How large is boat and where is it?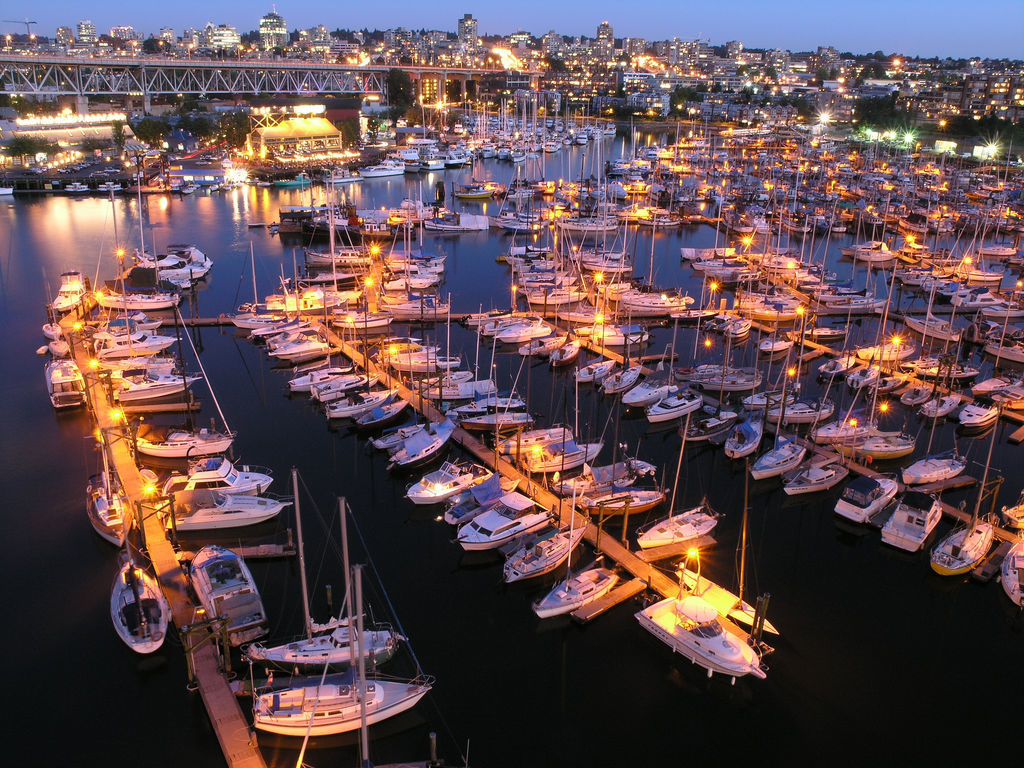
Bounding box: select_region(788, 392, 847, 492).
